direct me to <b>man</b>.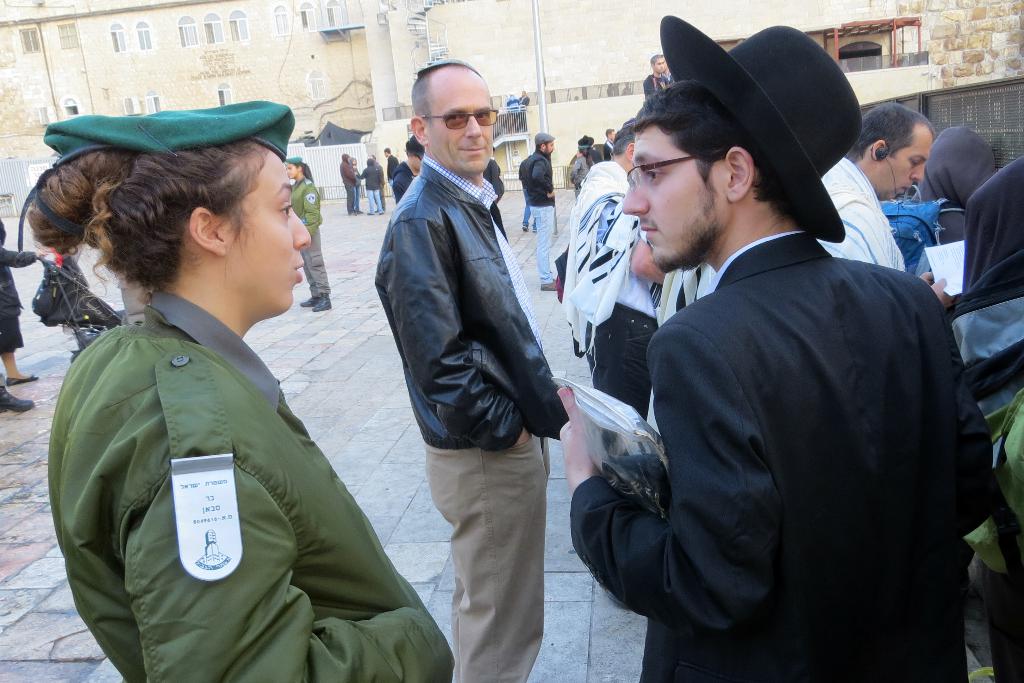
Direction: <region>367, 57, 583, 647</region>.
